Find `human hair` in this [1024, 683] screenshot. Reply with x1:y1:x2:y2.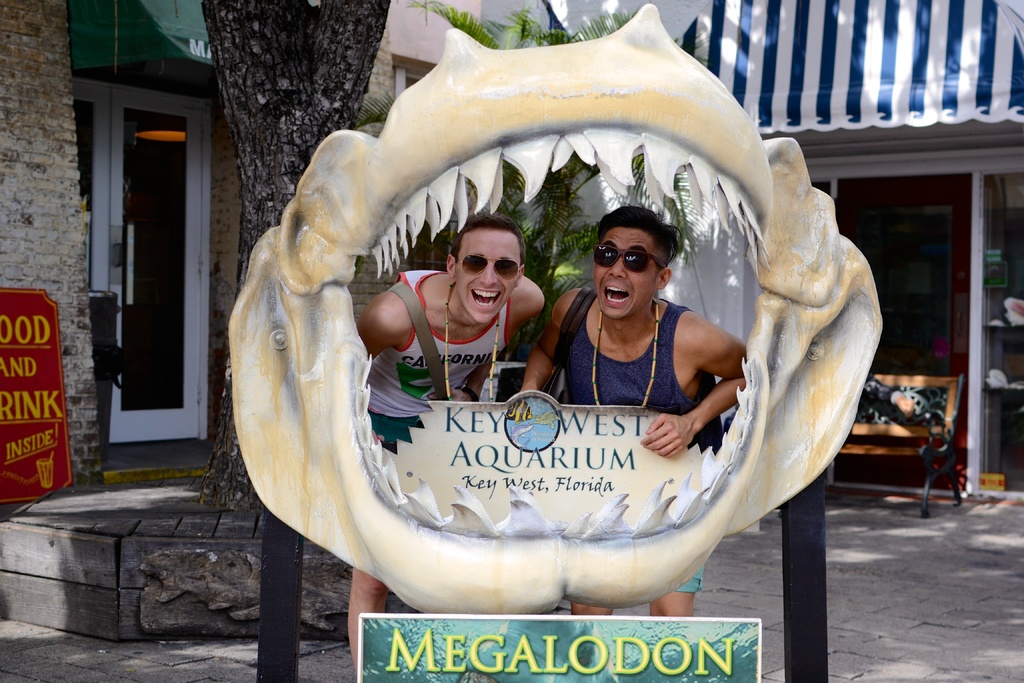
449:210:526:264.
